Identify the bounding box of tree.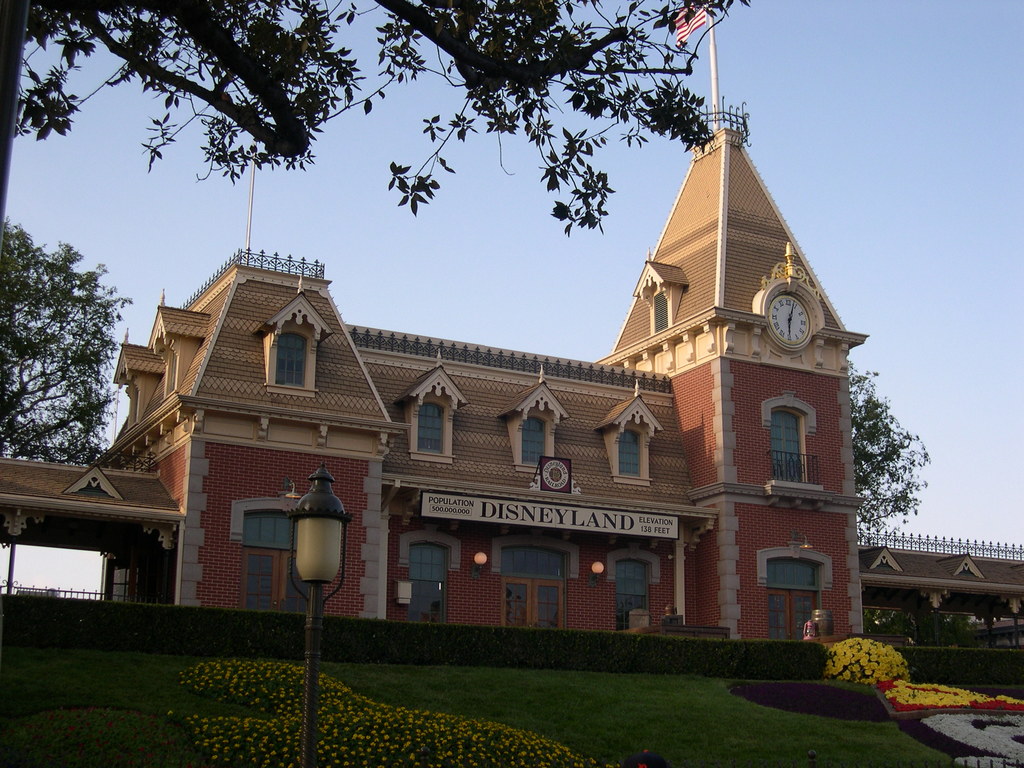
(x1=848, y1=362, x2=938, y2=534).
